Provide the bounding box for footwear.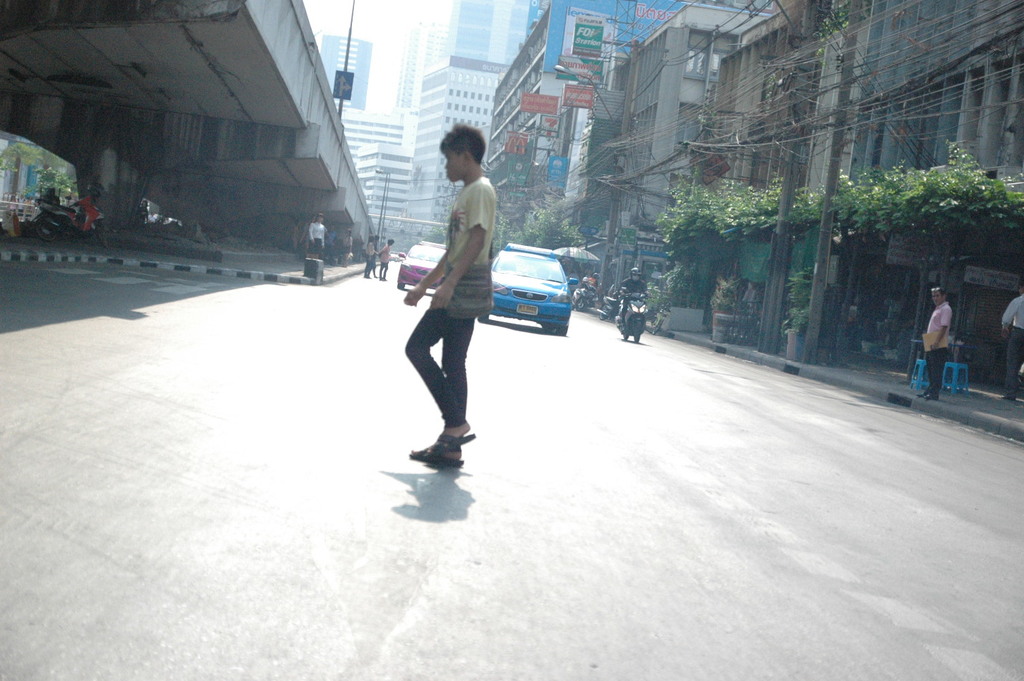
[left=417, top=434, right=464, bottom=470].
